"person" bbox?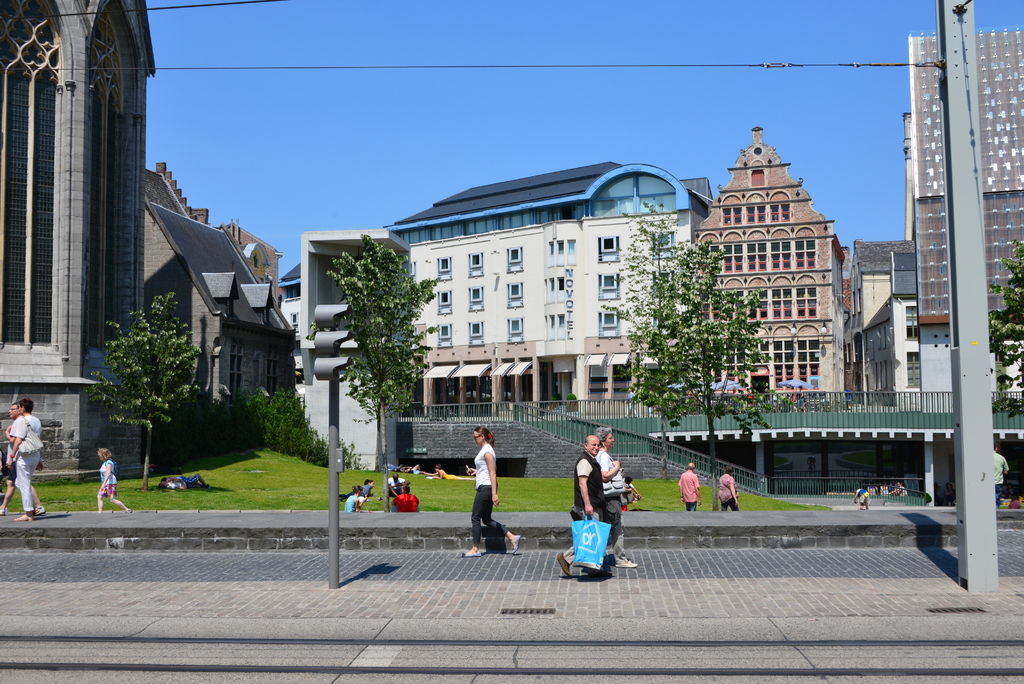
<box>598,427,646,573</box>
